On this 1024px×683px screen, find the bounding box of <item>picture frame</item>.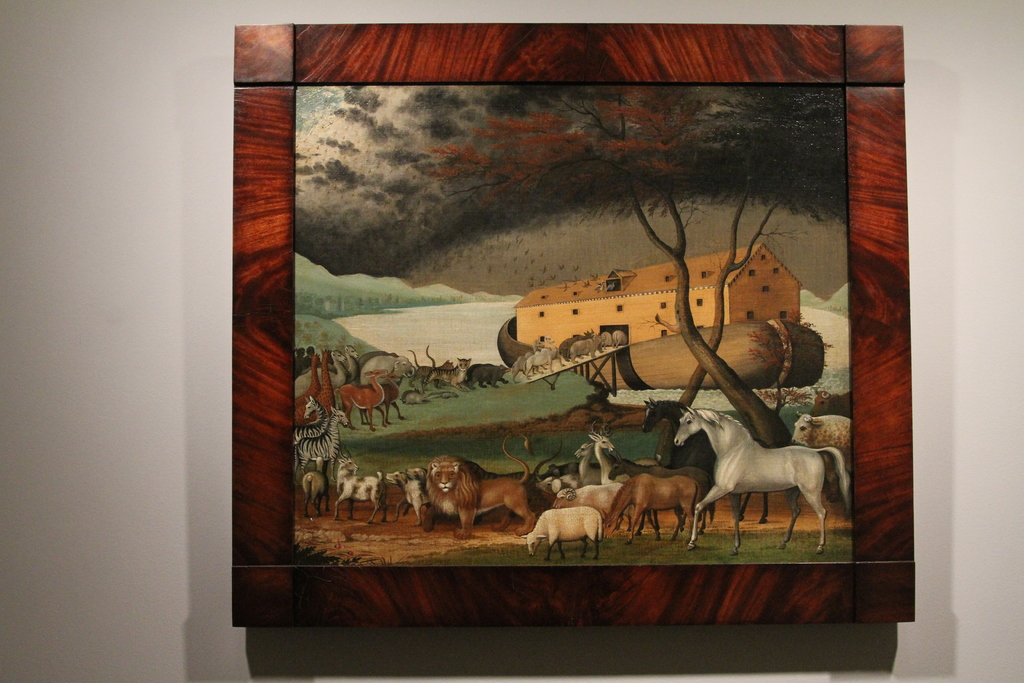
Bounding box: bbox=[233, 21, 914, 625].
